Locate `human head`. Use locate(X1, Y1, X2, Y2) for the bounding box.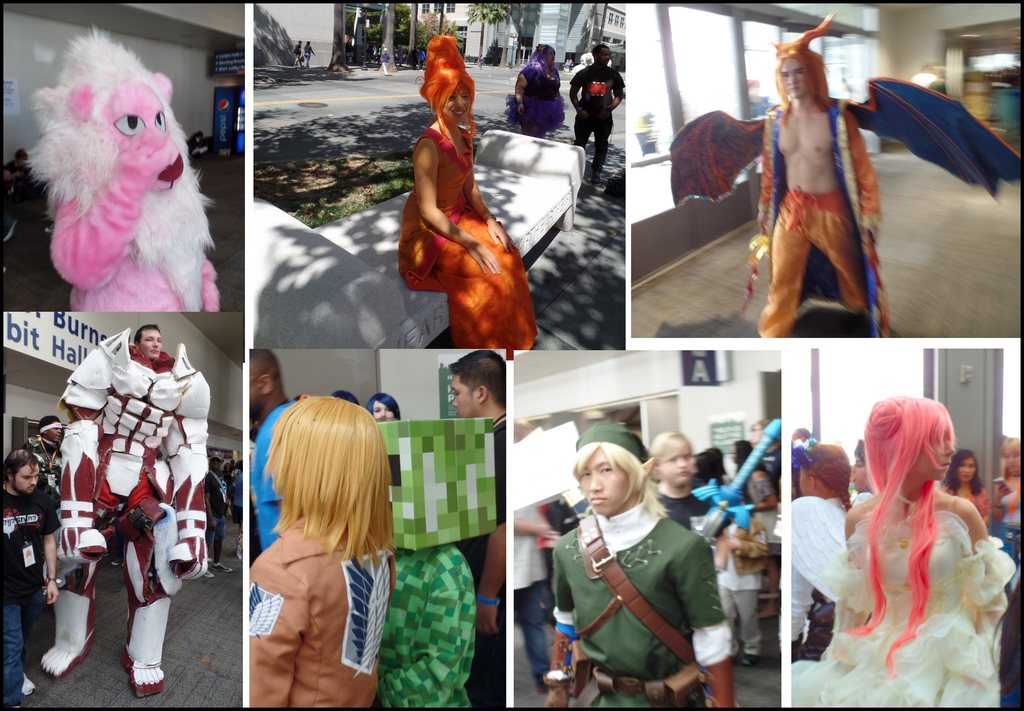
locate(417, 32, 473, 123).
